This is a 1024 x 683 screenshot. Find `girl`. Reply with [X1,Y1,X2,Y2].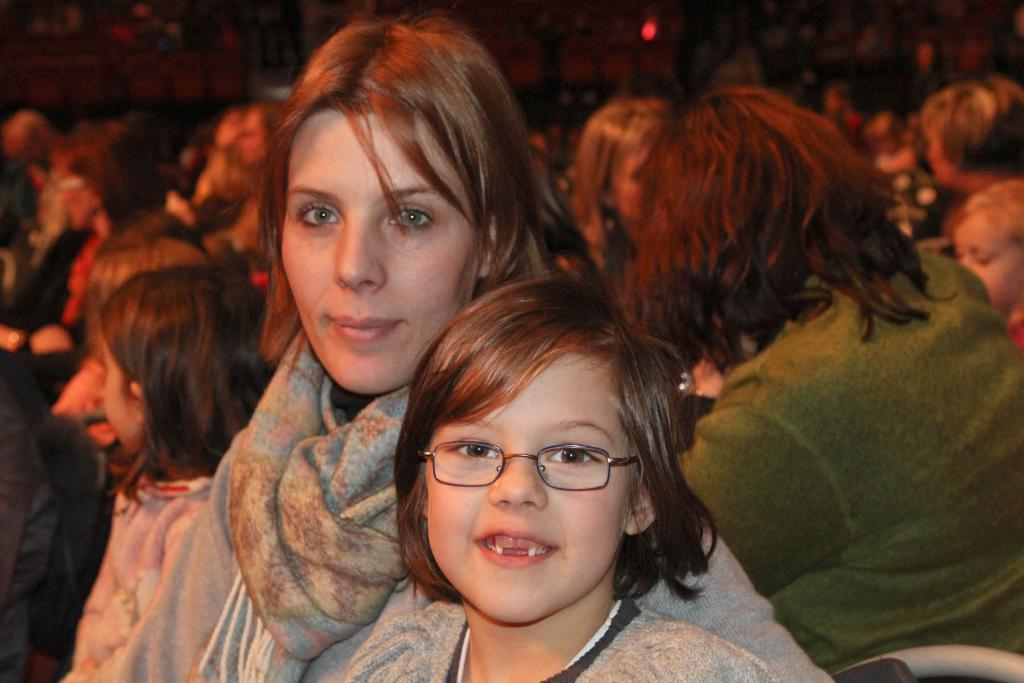
[346,272,773,680].
